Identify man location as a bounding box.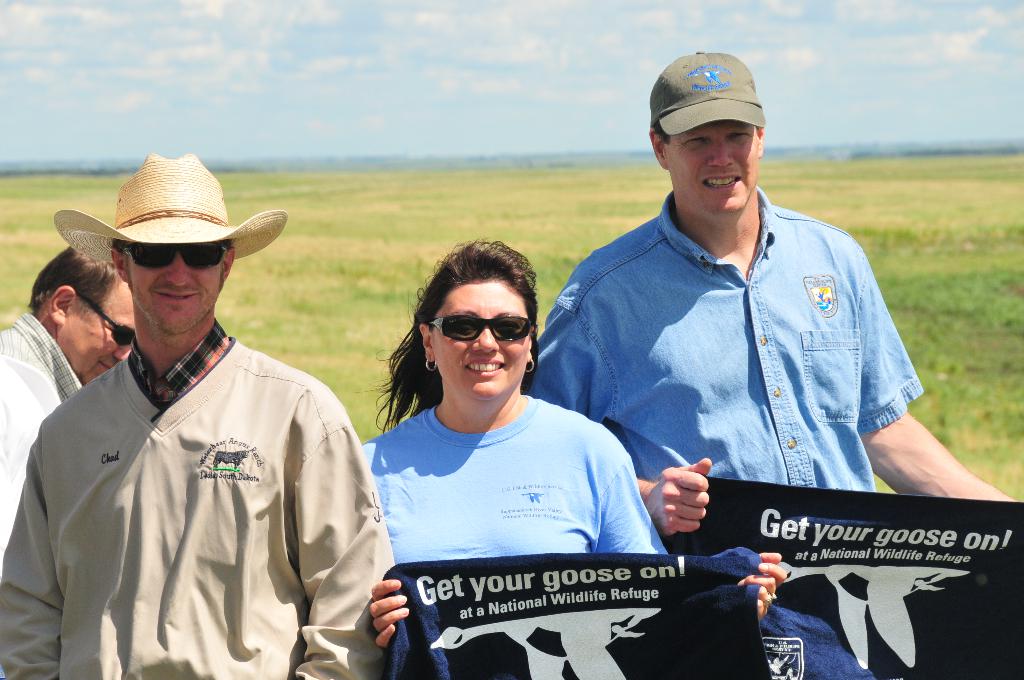
BBox(524, 47, 1018, 679).
